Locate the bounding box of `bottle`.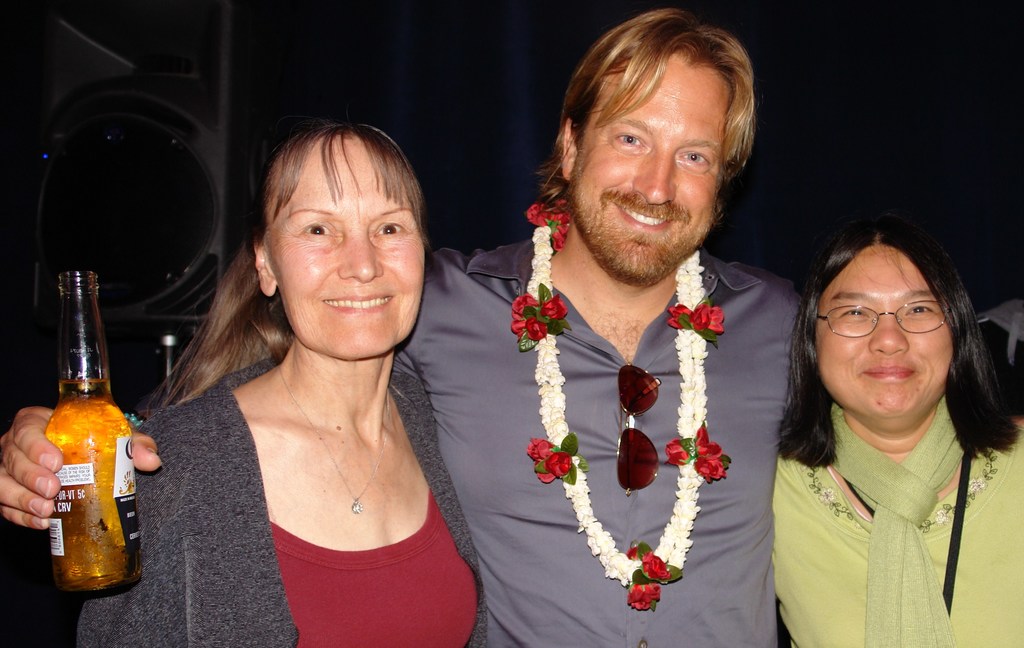
Bounding box: (35,268,152,601).
